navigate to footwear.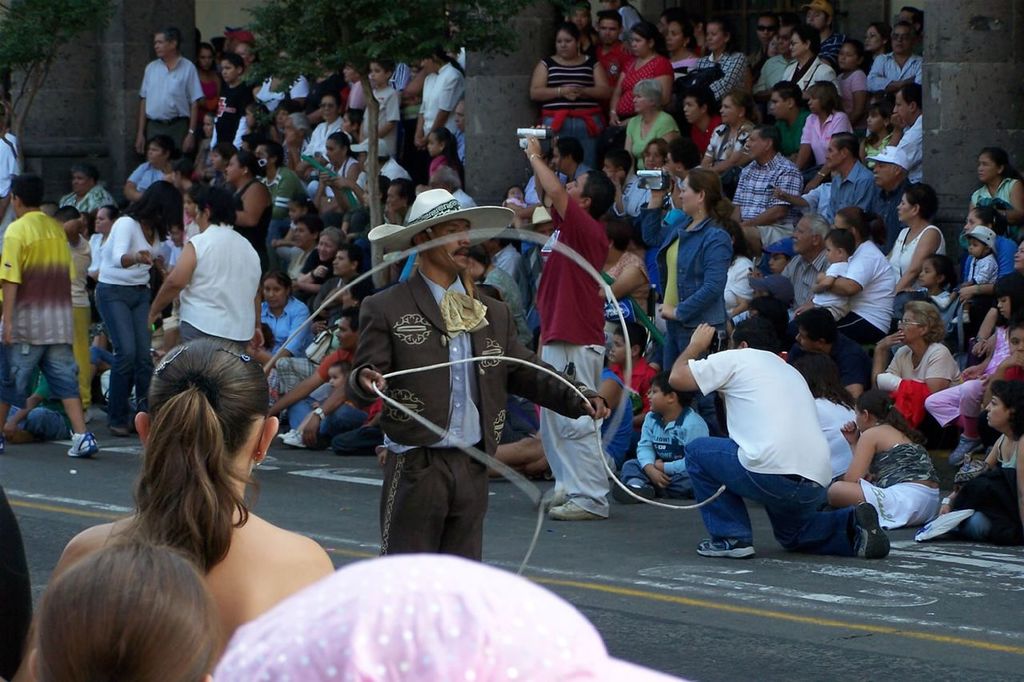
Navigation target: bbox(66, 430, 103, 461).
